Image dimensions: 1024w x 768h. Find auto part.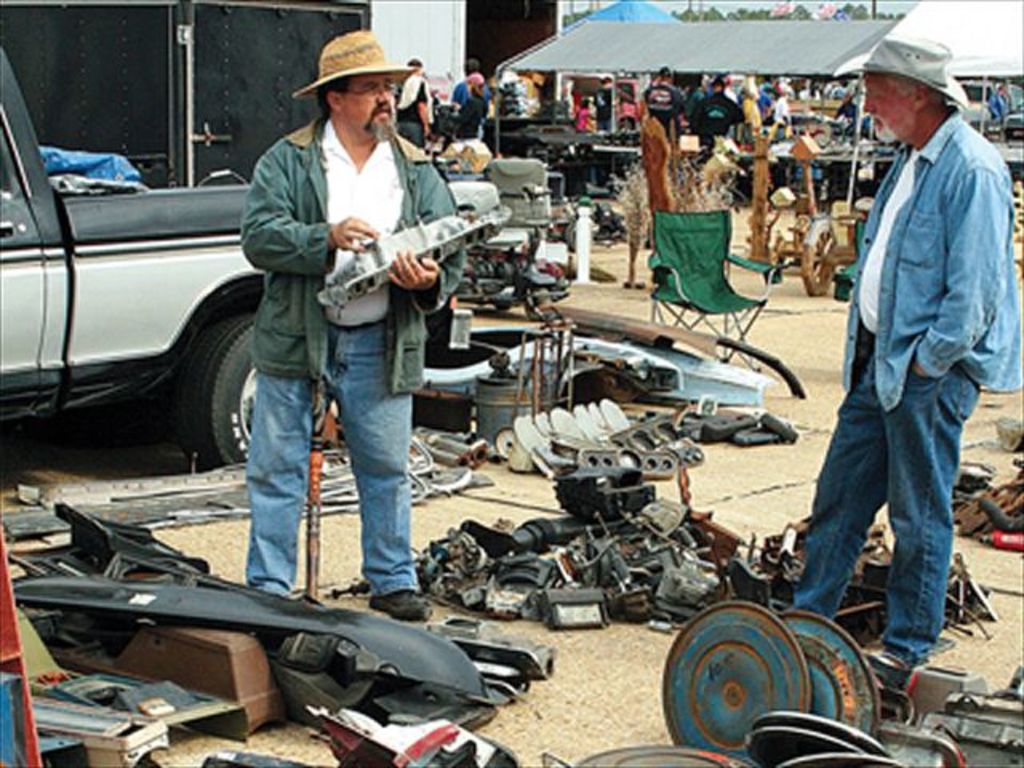
pyautogui.locateOnScreen(770, 210, 864, 293).
